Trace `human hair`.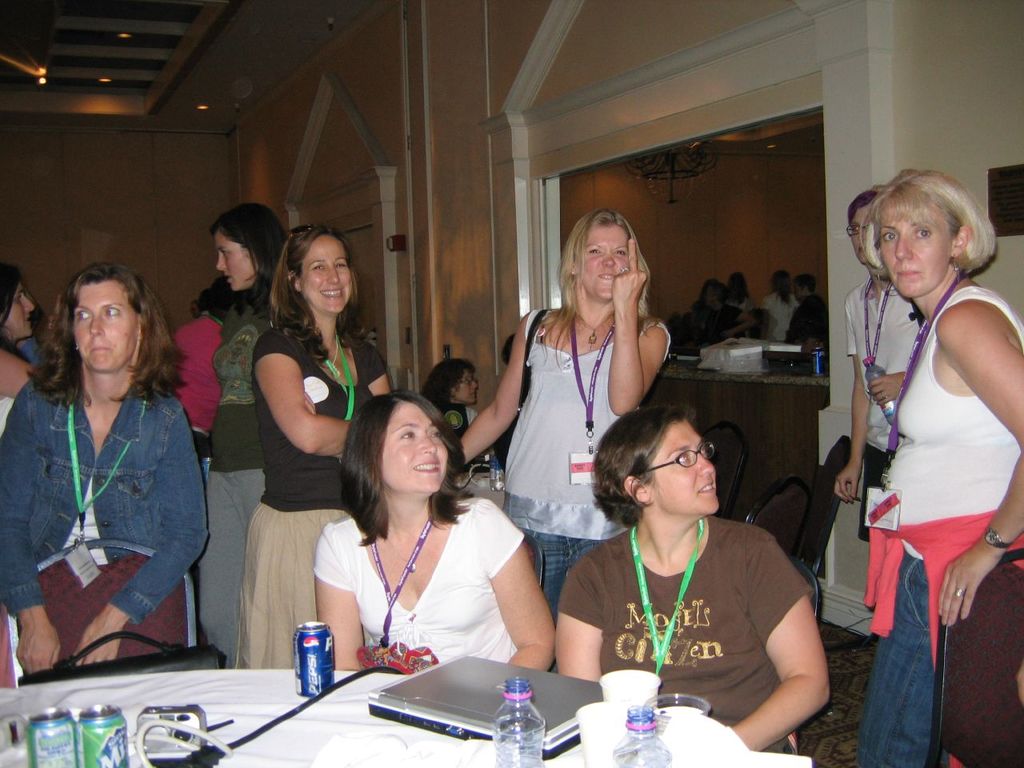
Traced to BBox(209, 201, 289, 310).
